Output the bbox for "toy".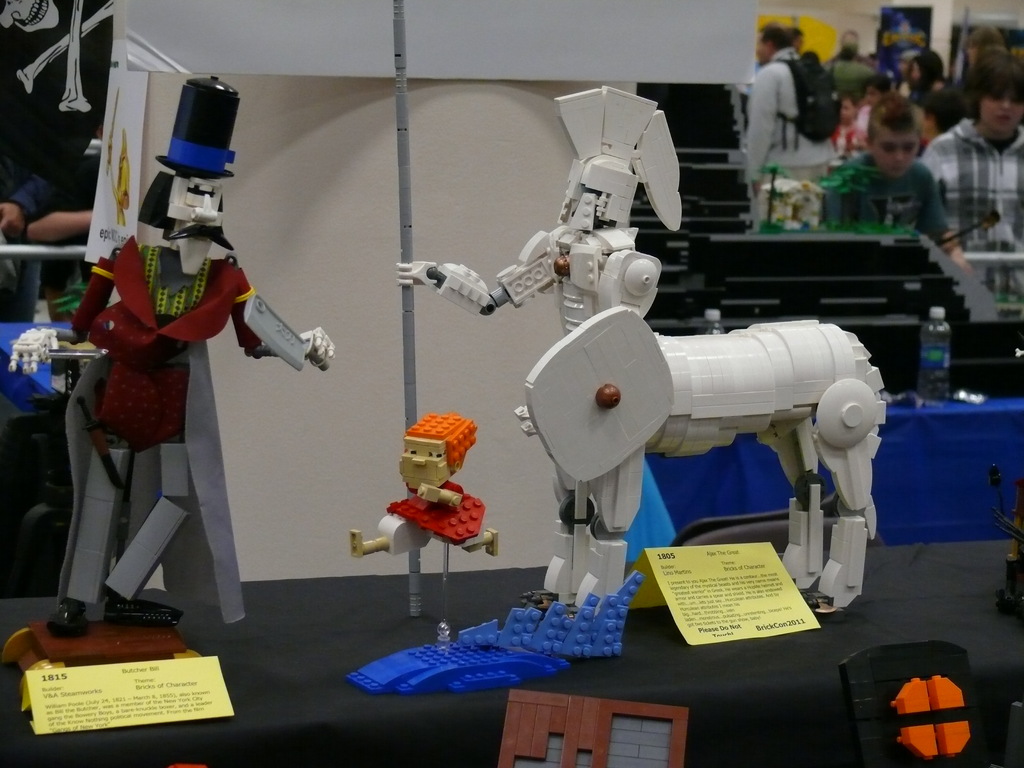
box(836, 641, 996, 767).
